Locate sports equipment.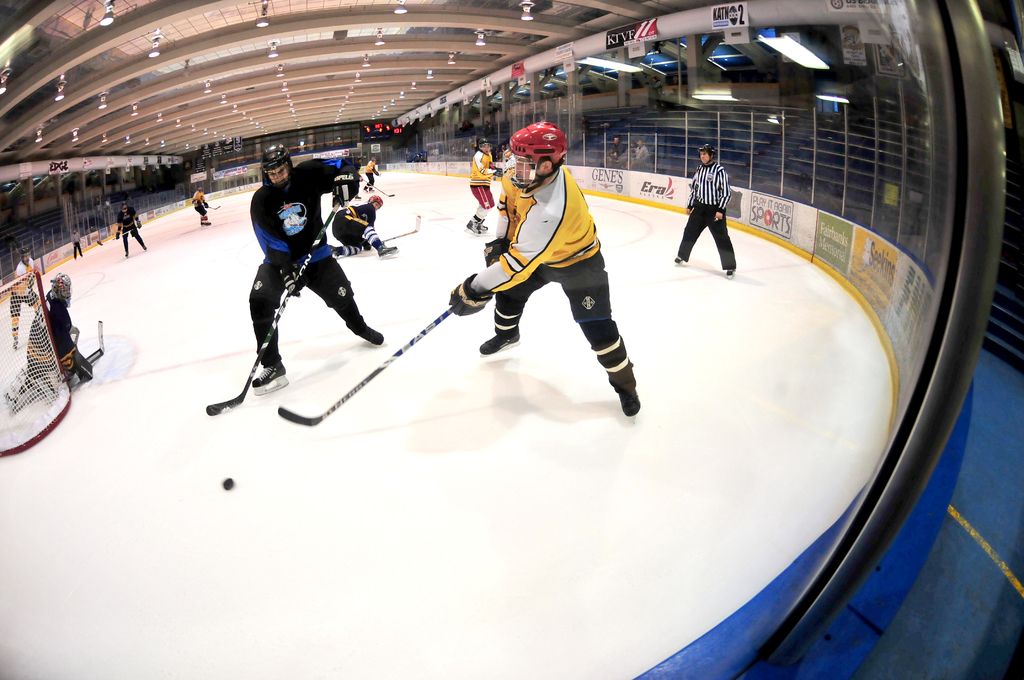
Bounding box: x1=115 y1=232 x2=121 y2=241.
